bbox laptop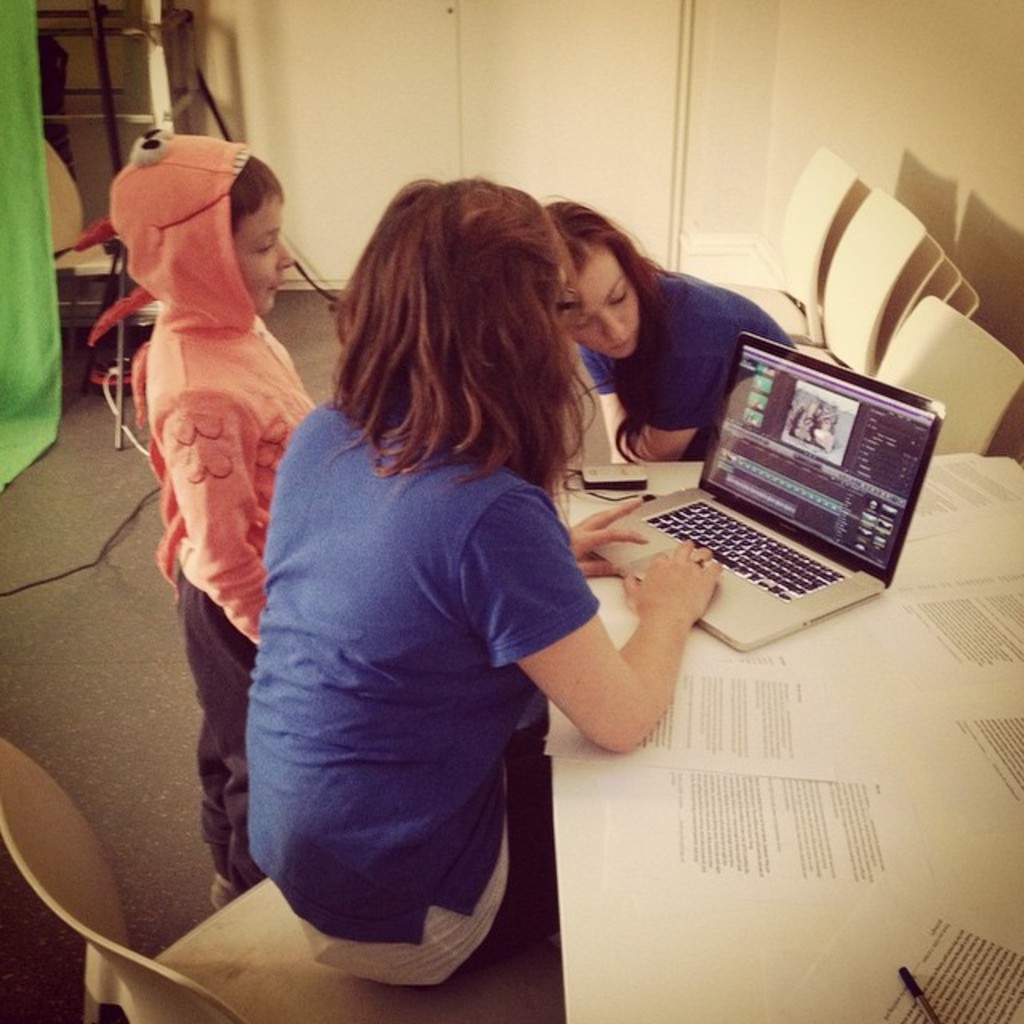
<box>590,330,946,654</box>
